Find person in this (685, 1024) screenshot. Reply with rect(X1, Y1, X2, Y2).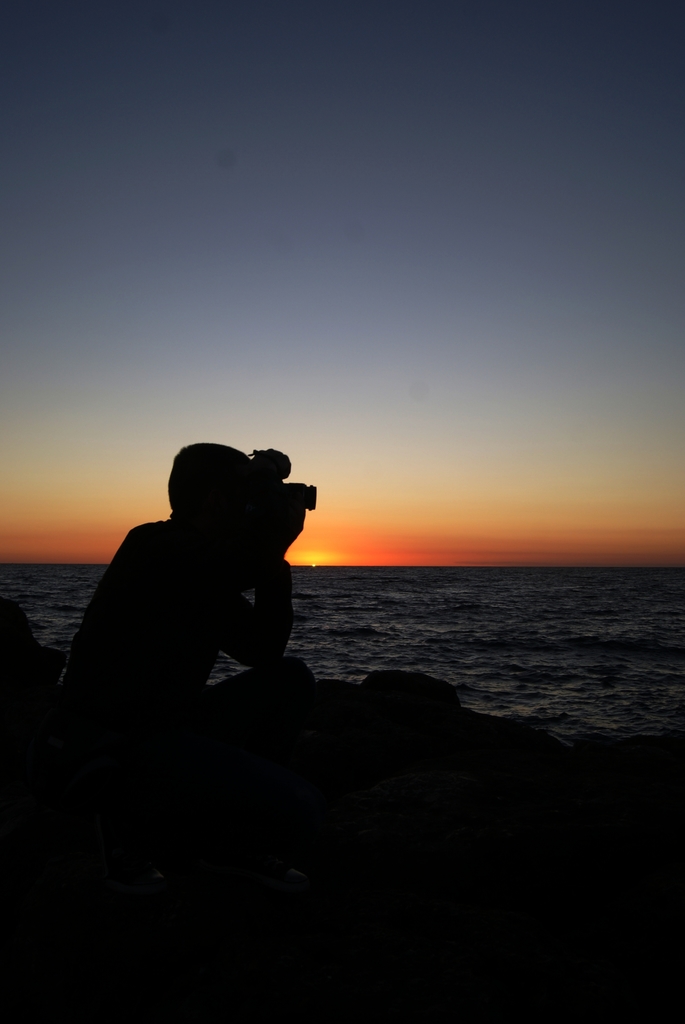
rect(26, 442, 345, 897).
